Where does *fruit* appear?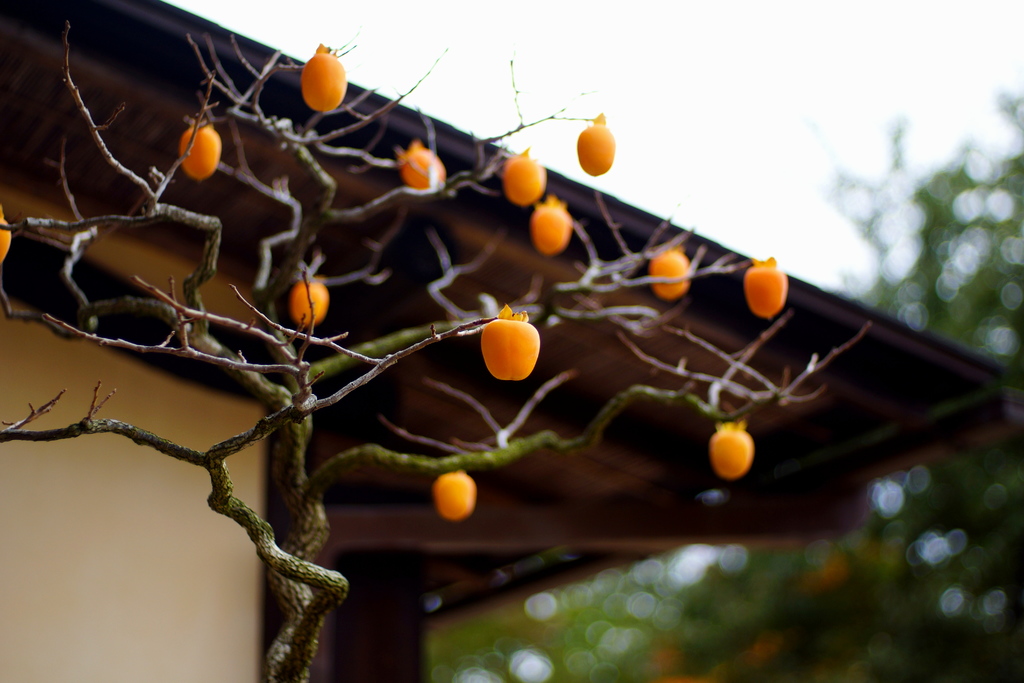
Appears at [x1=303, y1=40, x2=349, y2=110].
